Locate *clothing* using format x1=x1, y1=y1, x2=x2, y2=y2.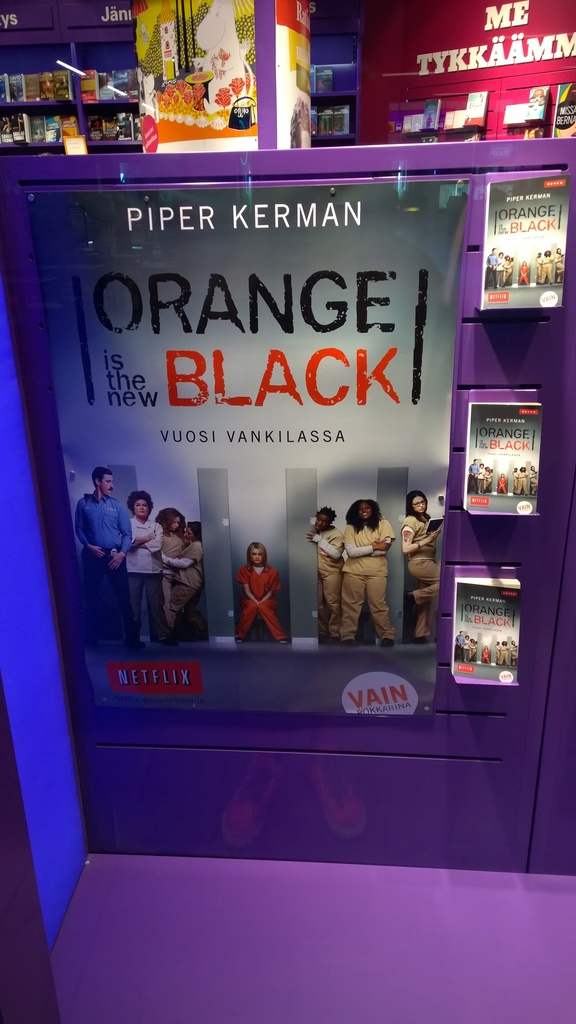
x1=127, y1=511, x2=159, y2=648.
